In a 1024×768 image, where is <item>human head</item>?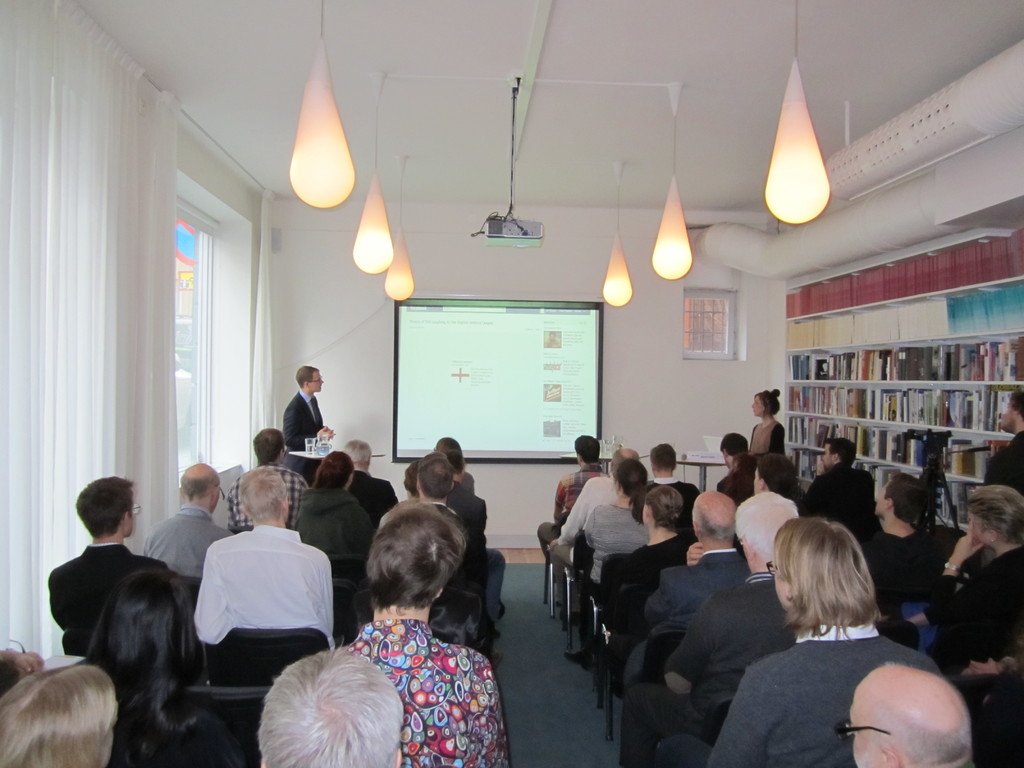
(850, 668, 974, 767).
